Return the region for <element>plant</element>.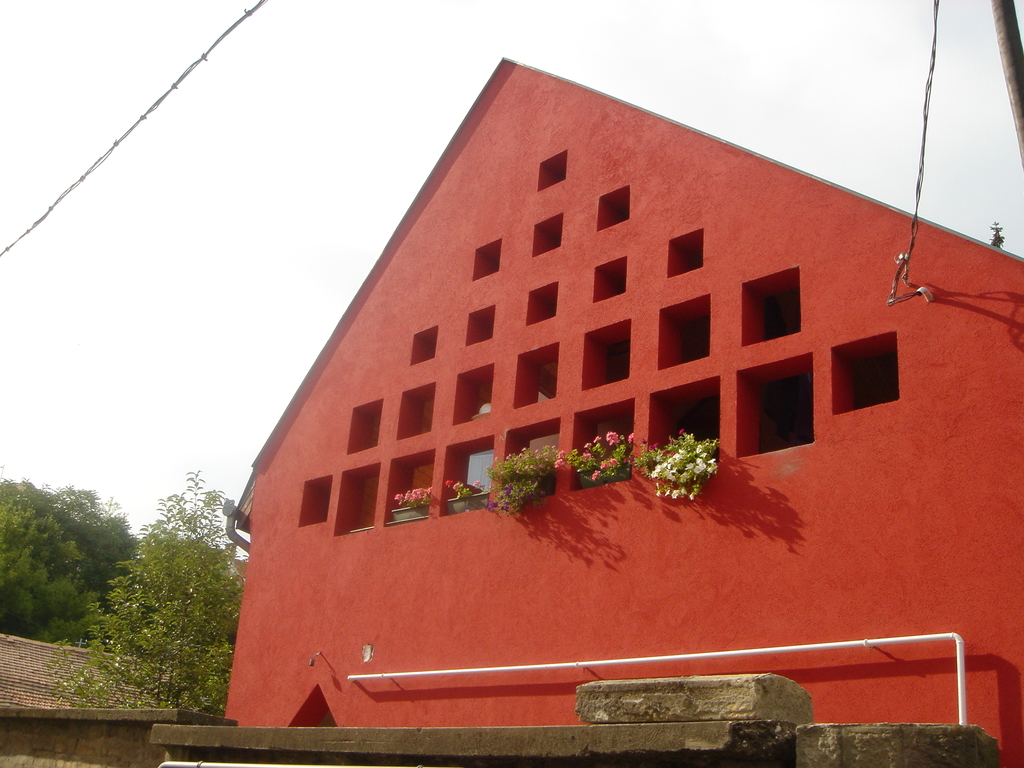
bbox=(625, 426, 730, 506).
